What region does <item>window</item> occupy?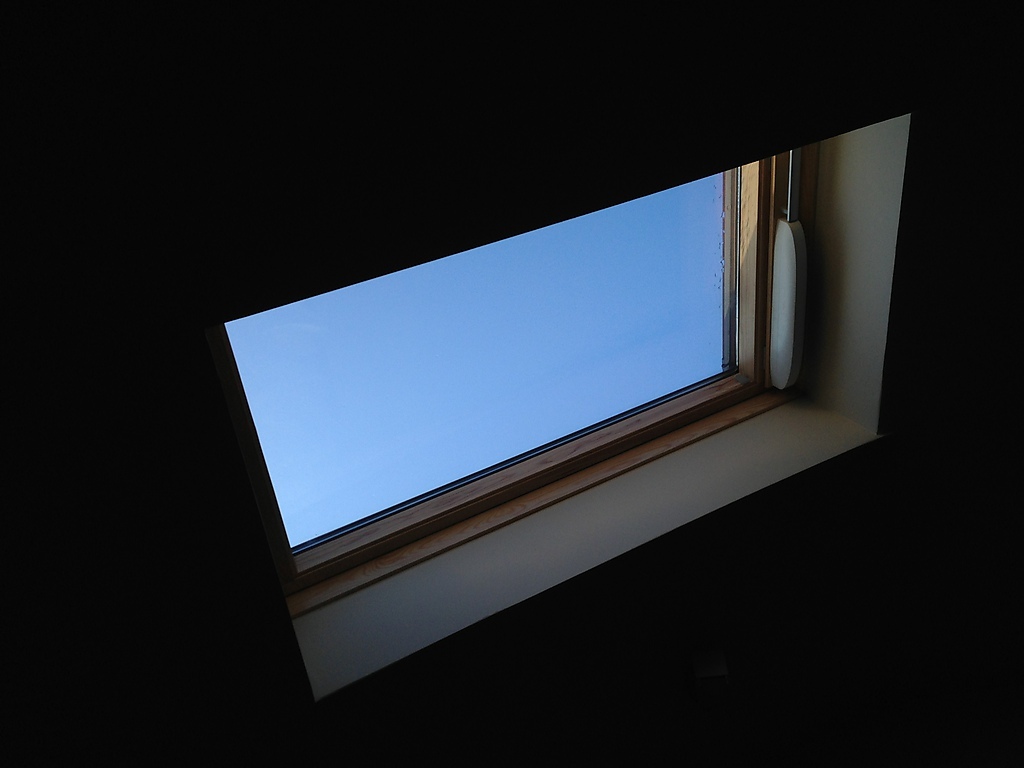
bbox(249, 104, 900, 604).
